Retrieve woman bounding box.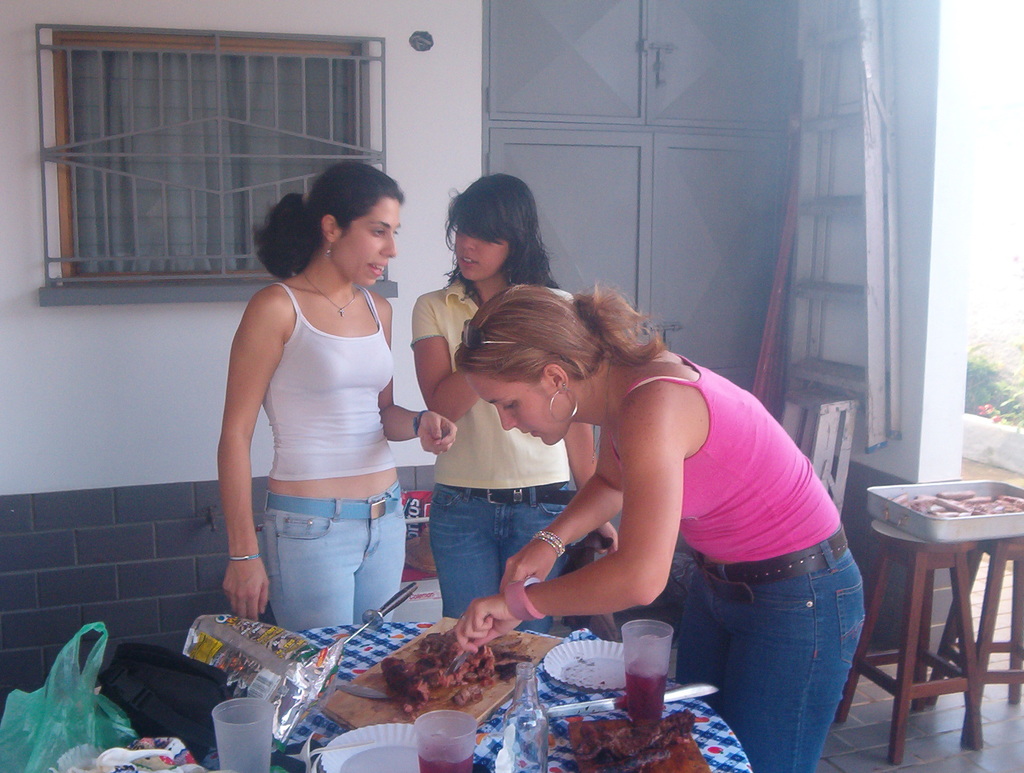
Bounding box: {"left": 445, "top": 282, "right": 870, "bottom": 772}.
